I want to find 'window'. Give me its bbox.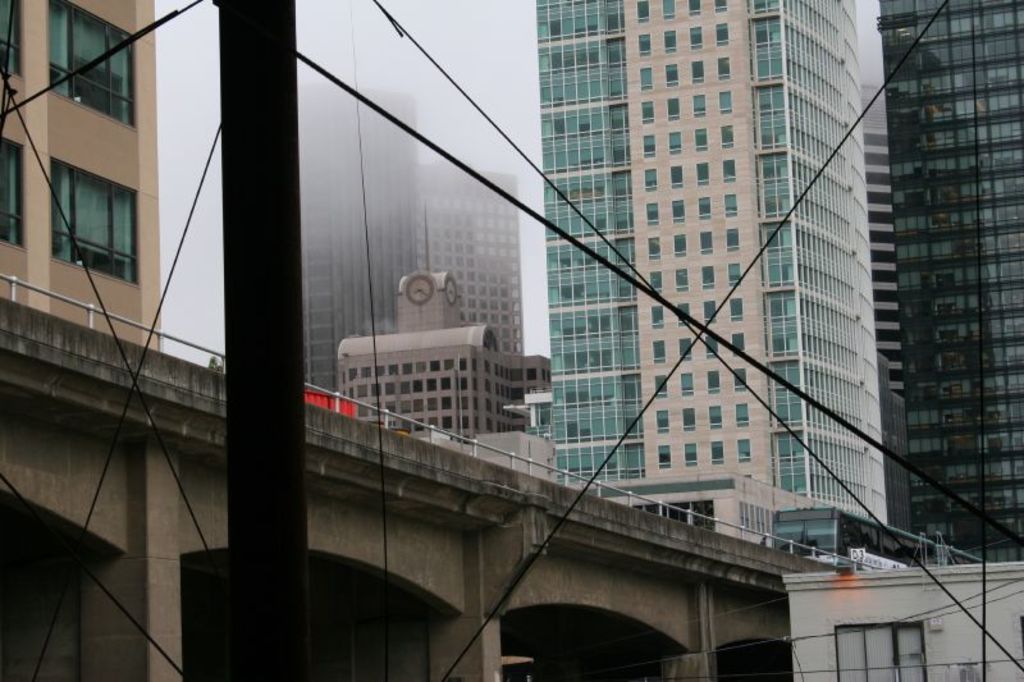
{"left": 722, "top": 124, "right": 736, "bottom": 145}.
